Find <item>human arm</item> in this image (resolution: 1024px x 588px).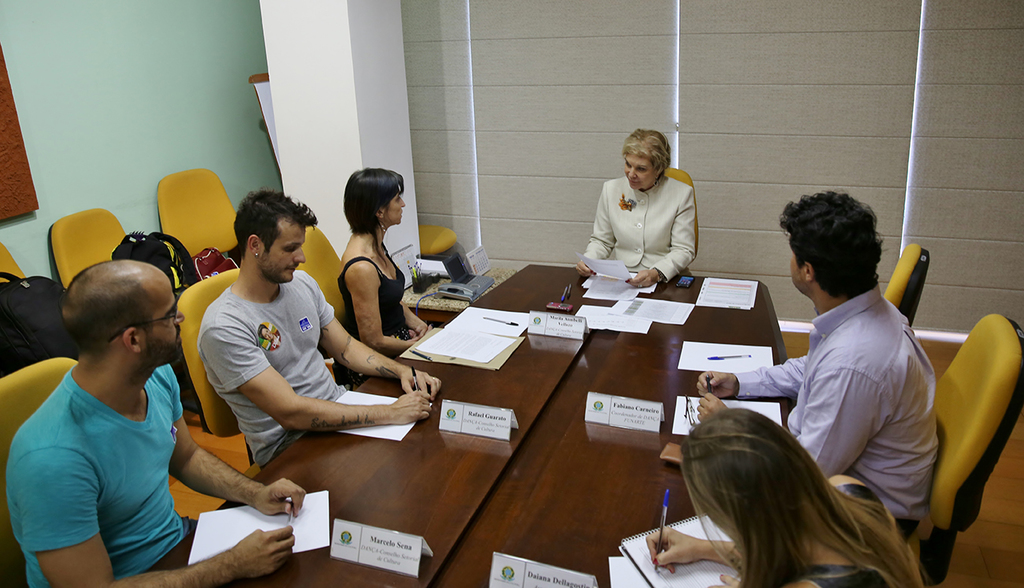
(696, 369, 889, 478).
